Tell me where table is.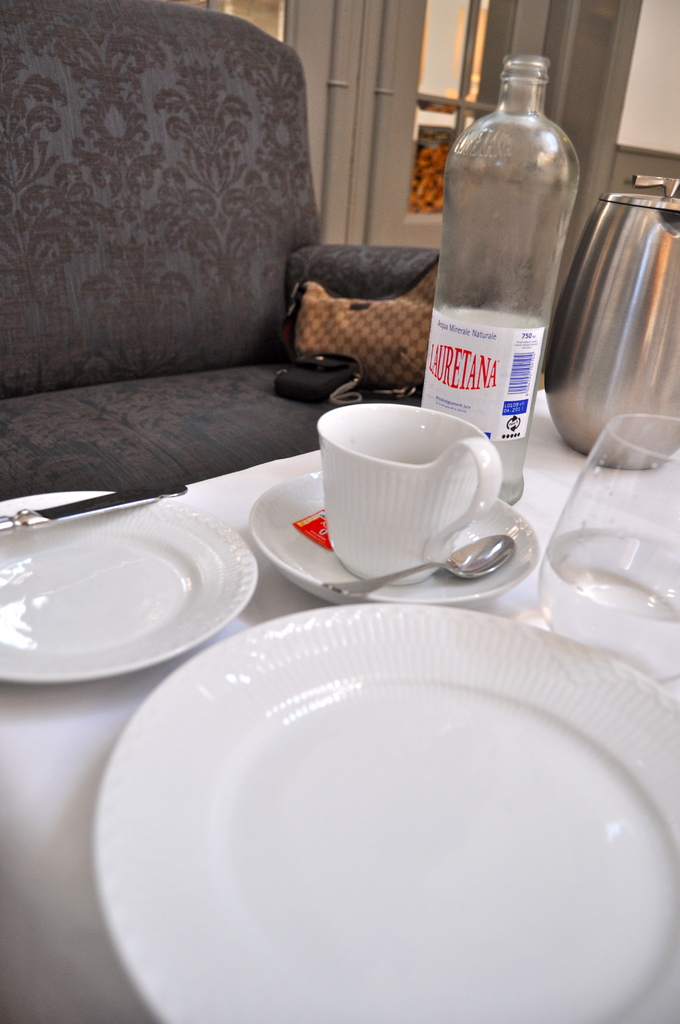
table is at (32, 436, 679, 1023).
